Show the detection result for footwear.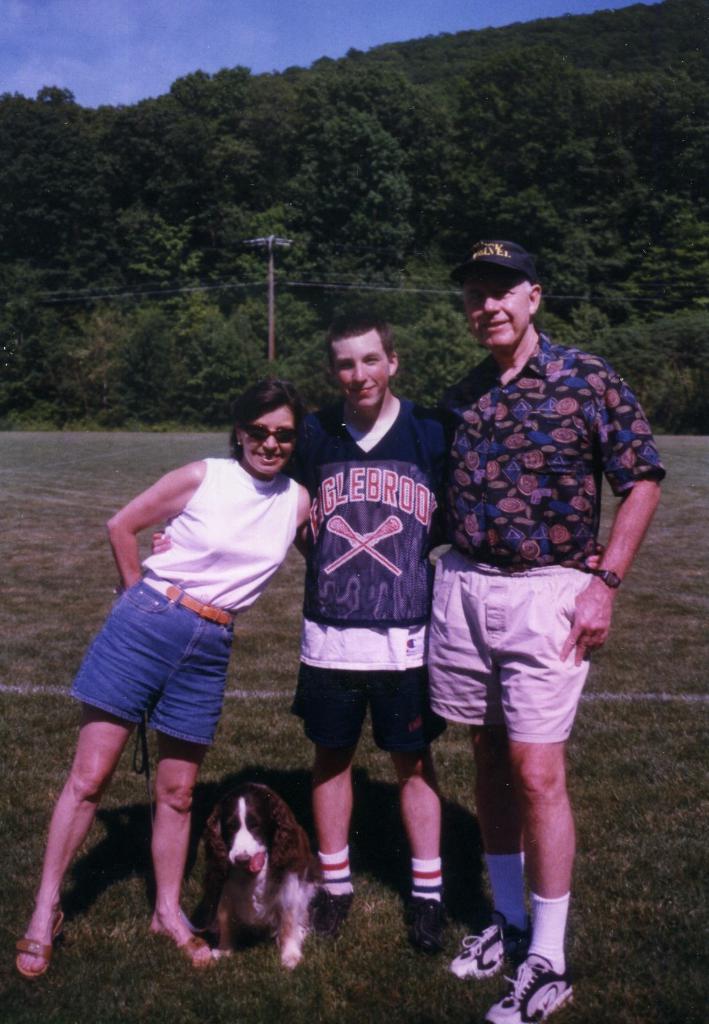
box(447, 925, 525, 988).
